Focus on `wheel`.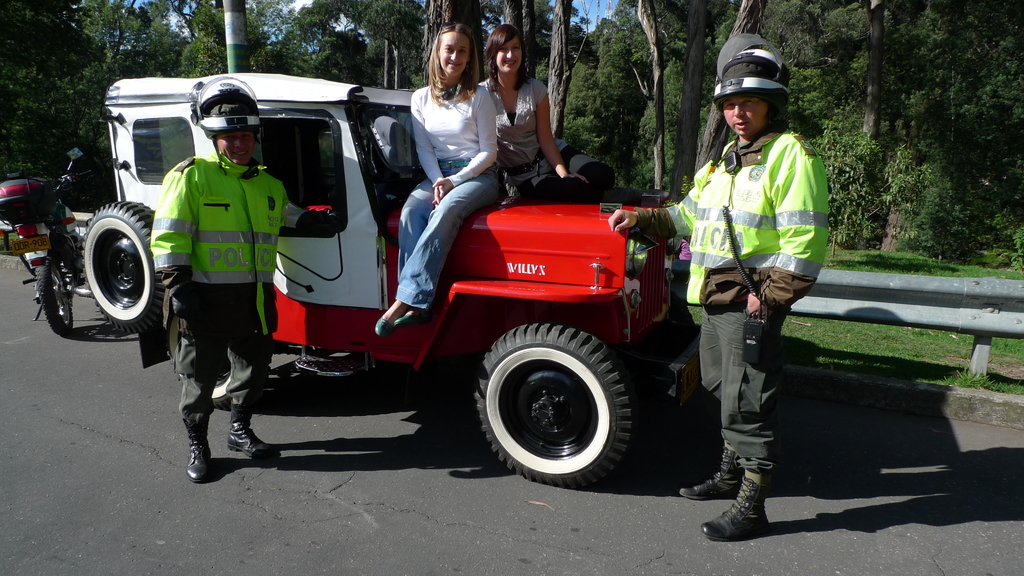
Focused at {"x1": 468, "y1": 318, "x2": 636, "y2": 472}.
